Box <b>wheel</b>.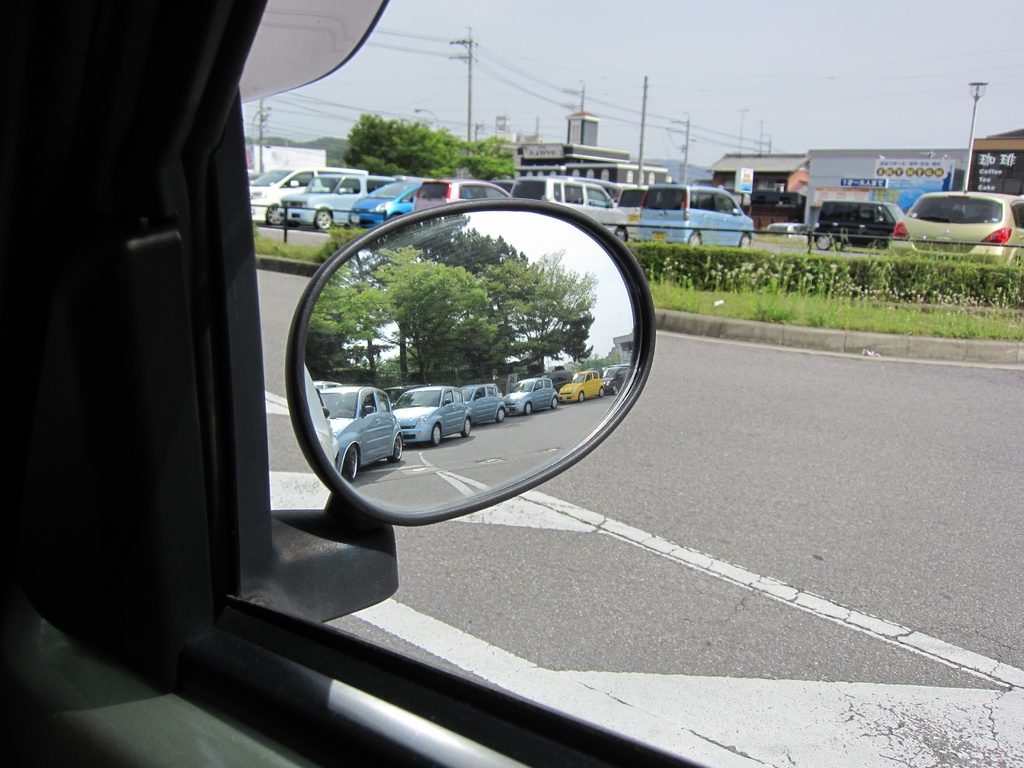
left=265, top=207, right=287, bottom=228.
